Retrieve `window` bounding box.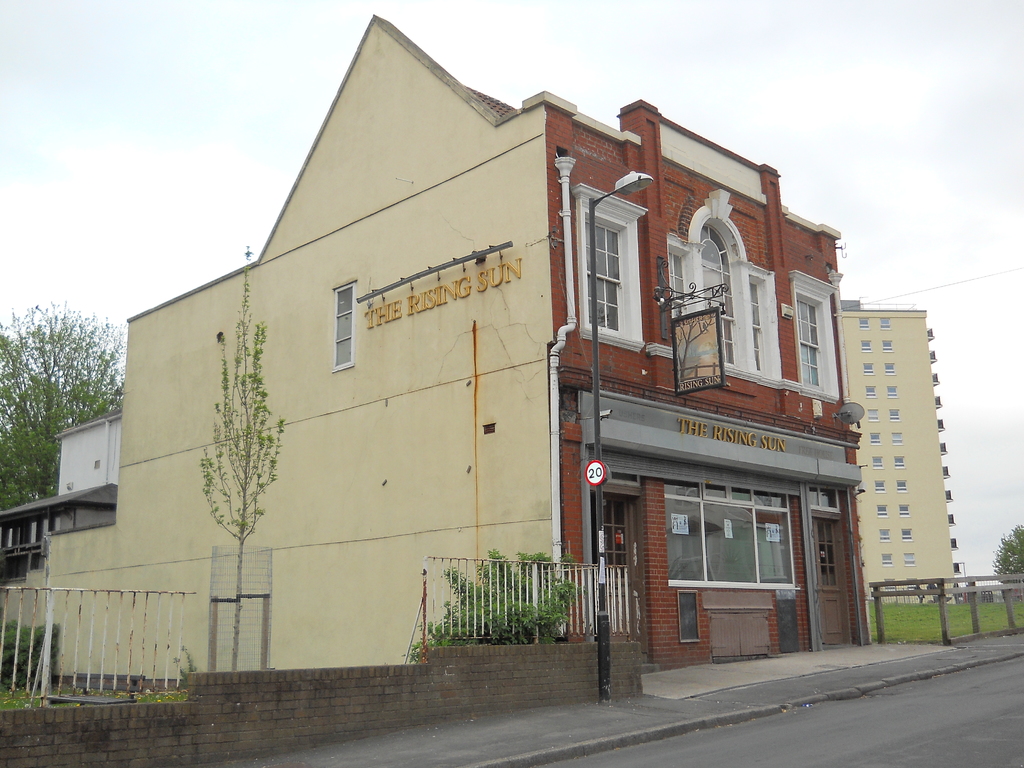
Bounding box: (x1=881, y1=314, x2=890, y2=328).
